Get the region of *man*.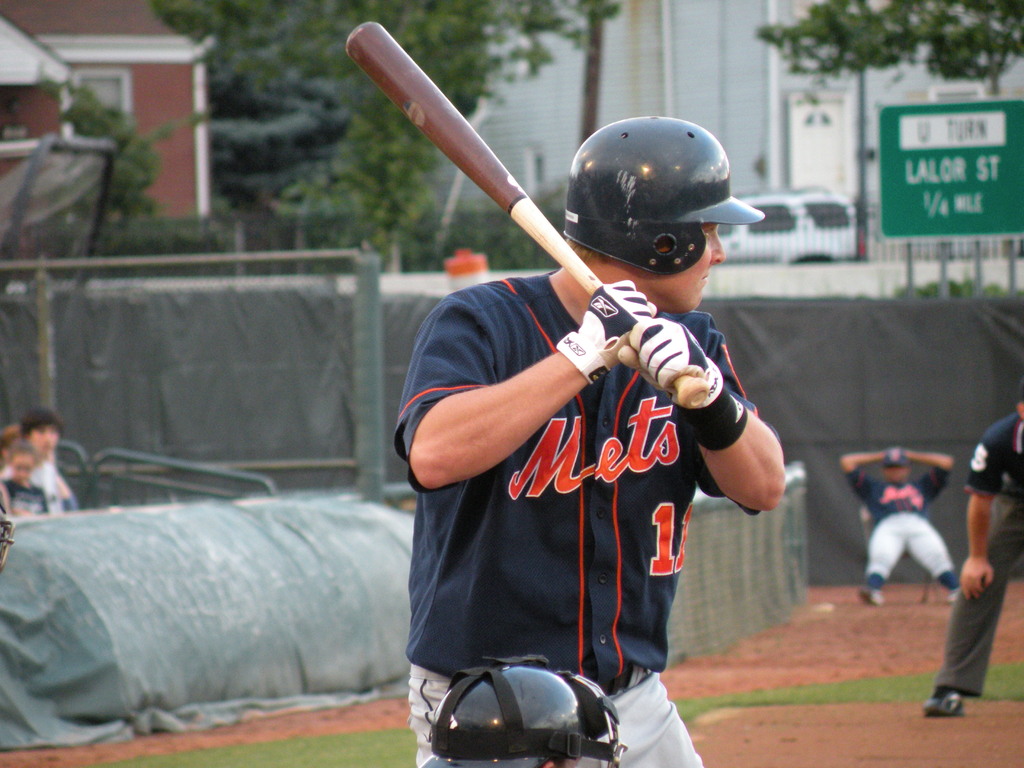
pyautogui.locateOnScreen(0, 405, 61, 513).
